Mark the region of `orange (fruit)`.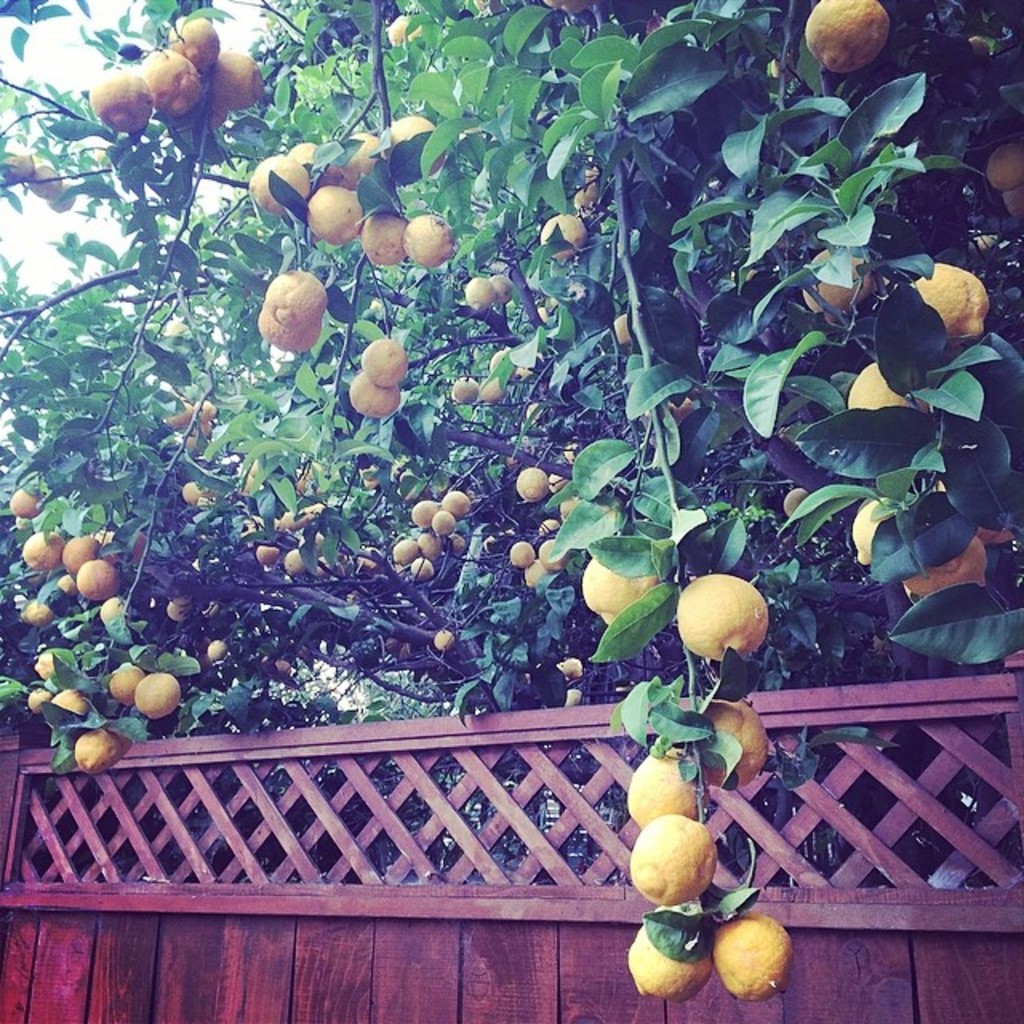
Region: bbox=[349, 130, 378, 171].
